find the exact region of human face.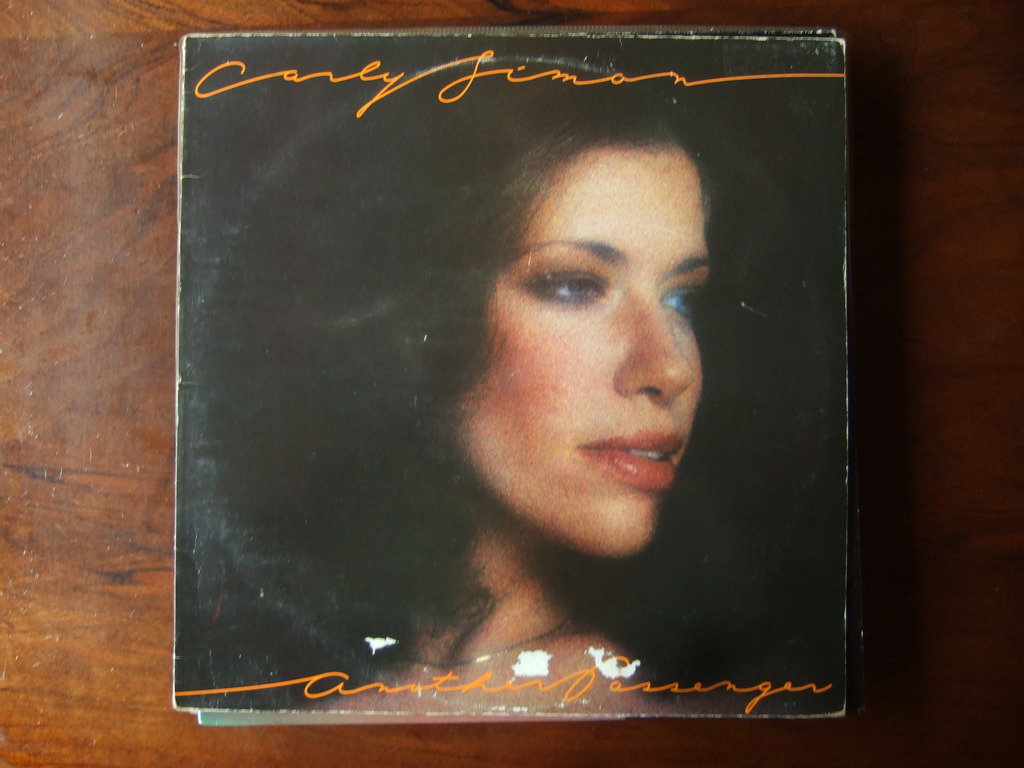
Exact region: box=[456, 138, 710, 553].
